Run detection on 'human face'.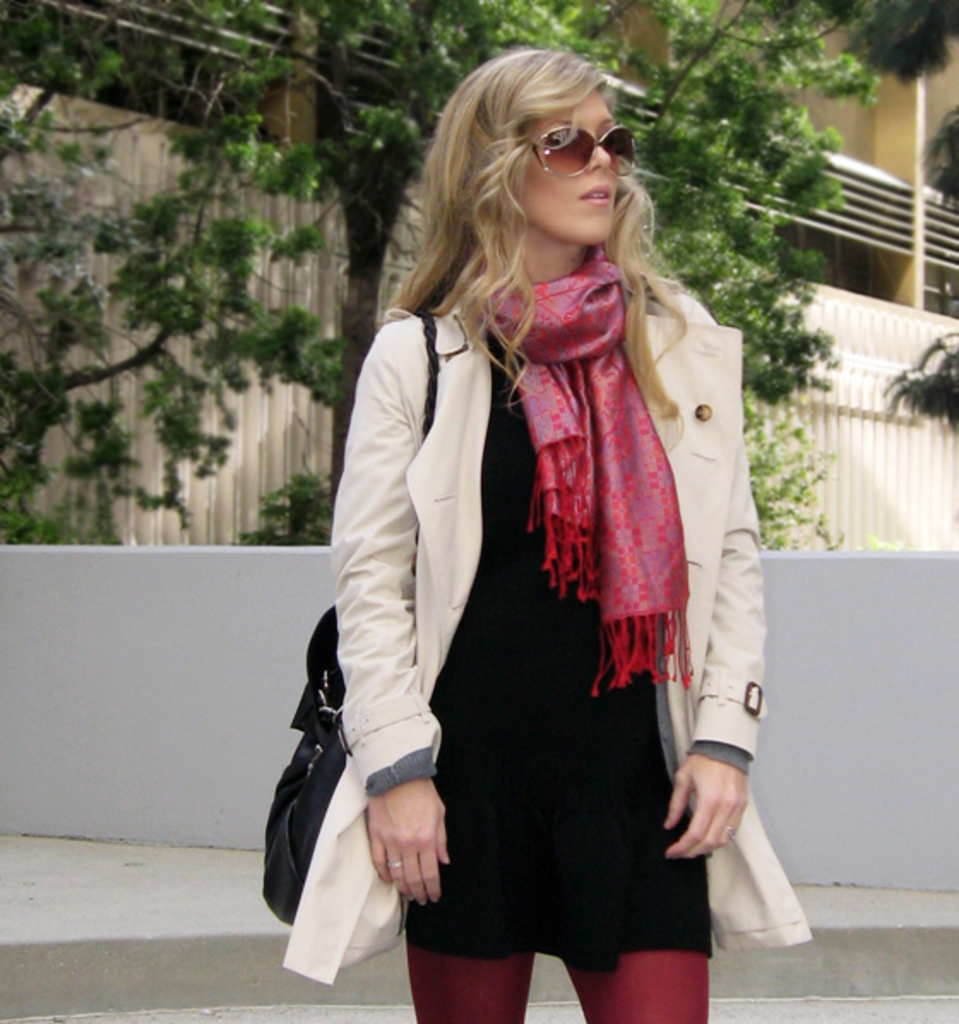
Result: bbox=[515, 103, 639, 247].
